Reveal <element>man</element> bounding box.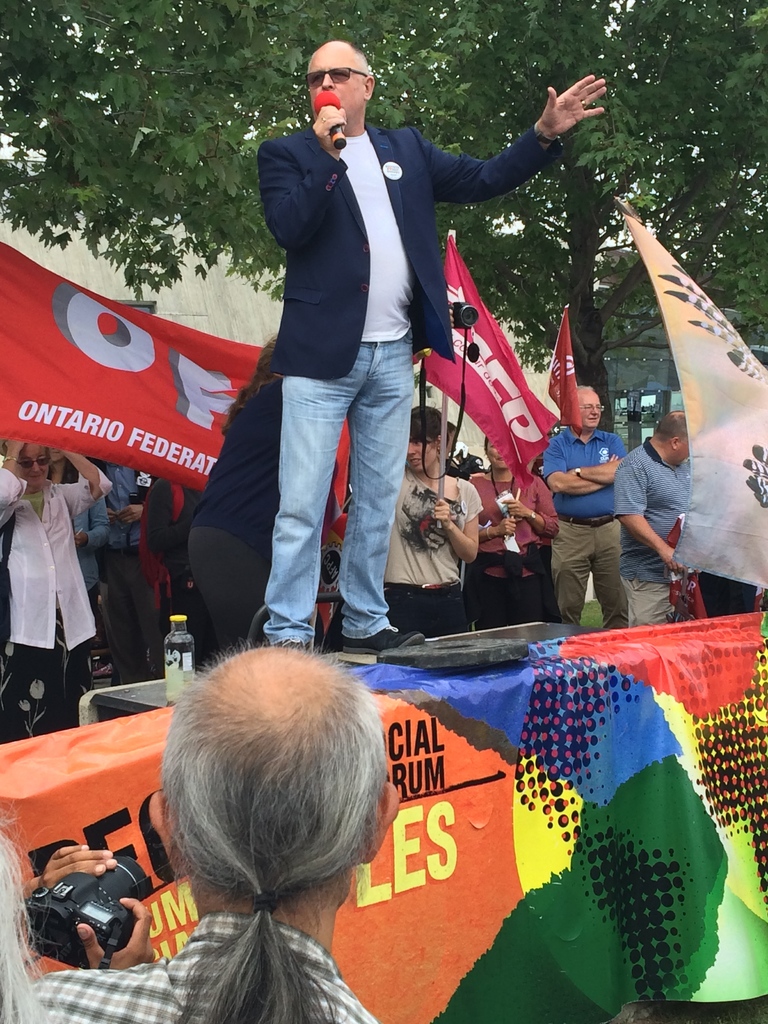
Revealed: [left=227, top=44, right=518, bottom=661].
